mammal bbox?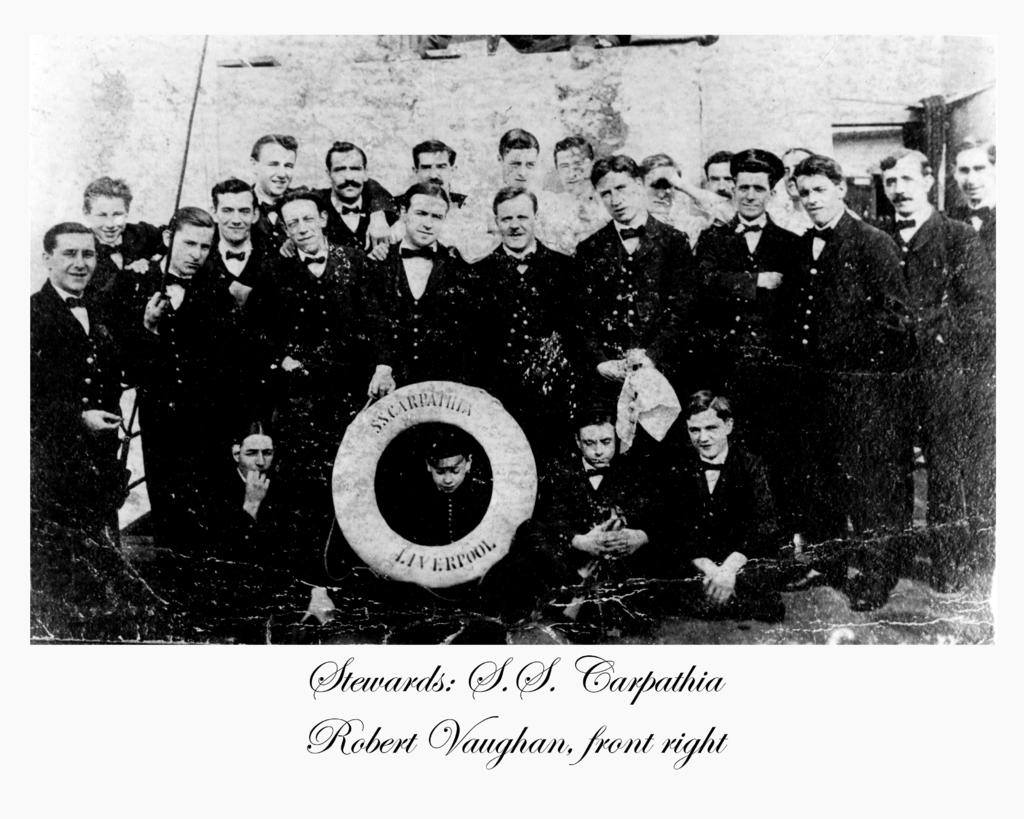
x1=374, y1=182, x2=490, y2=393
